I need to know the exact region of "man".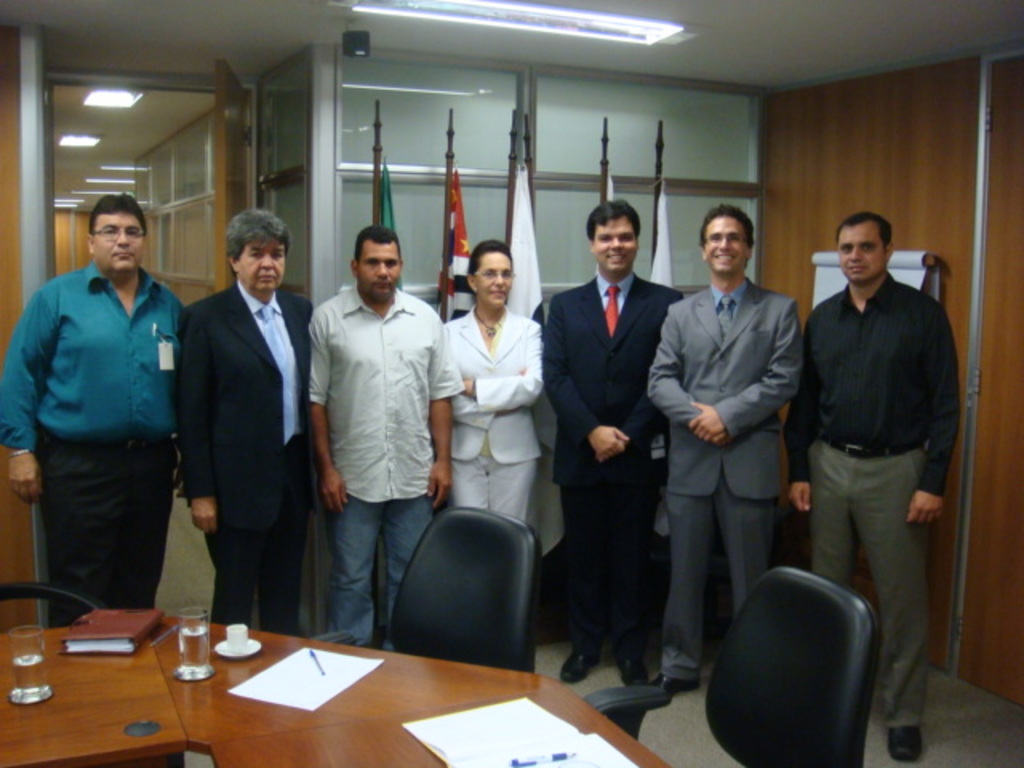
Region: x1=0, y1=190, x2=186, y2=614.
